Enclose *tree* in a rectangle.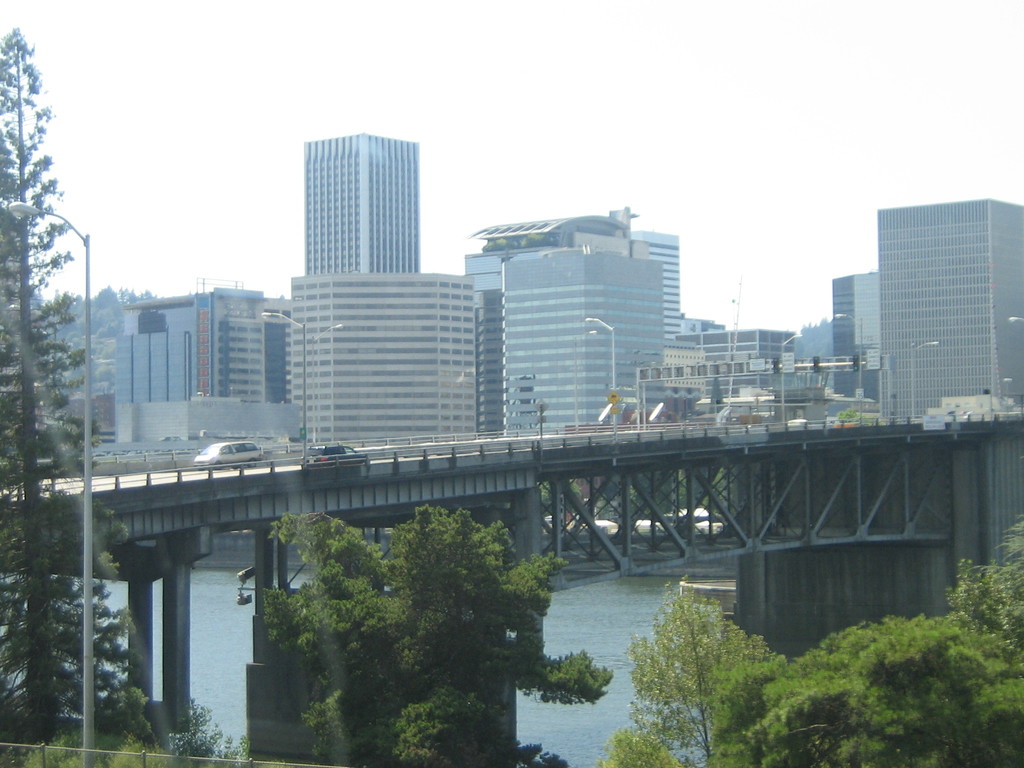
0,13,82,704.
